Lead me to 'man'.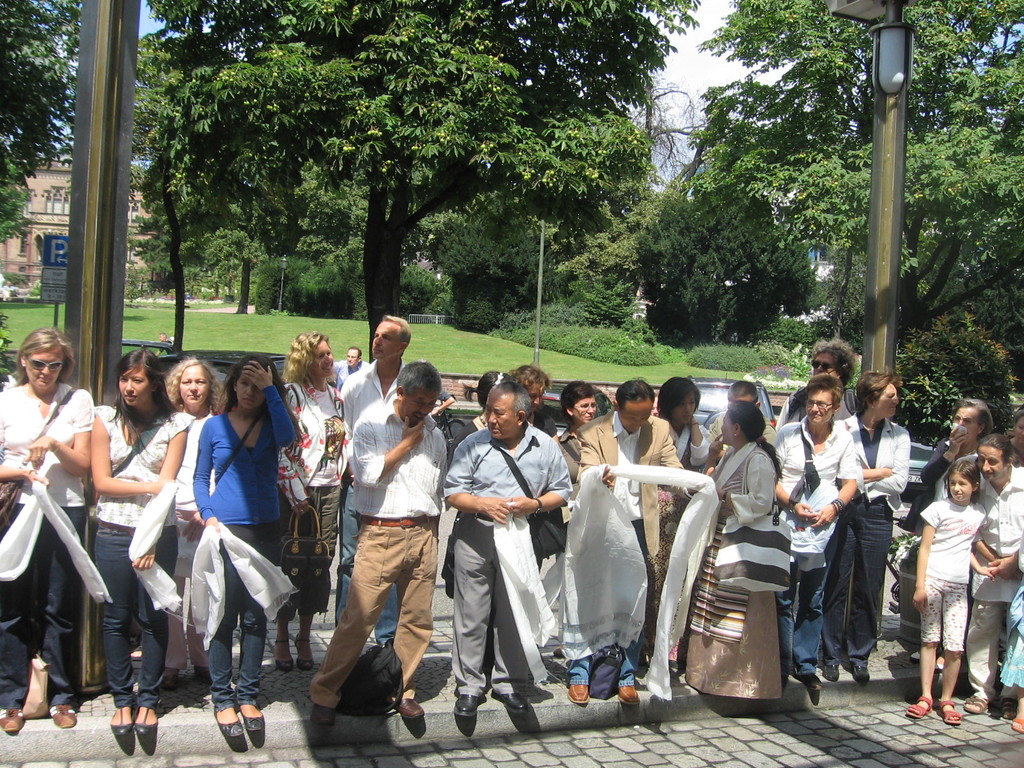
Lead to locate(435, 351, 568, 741).
